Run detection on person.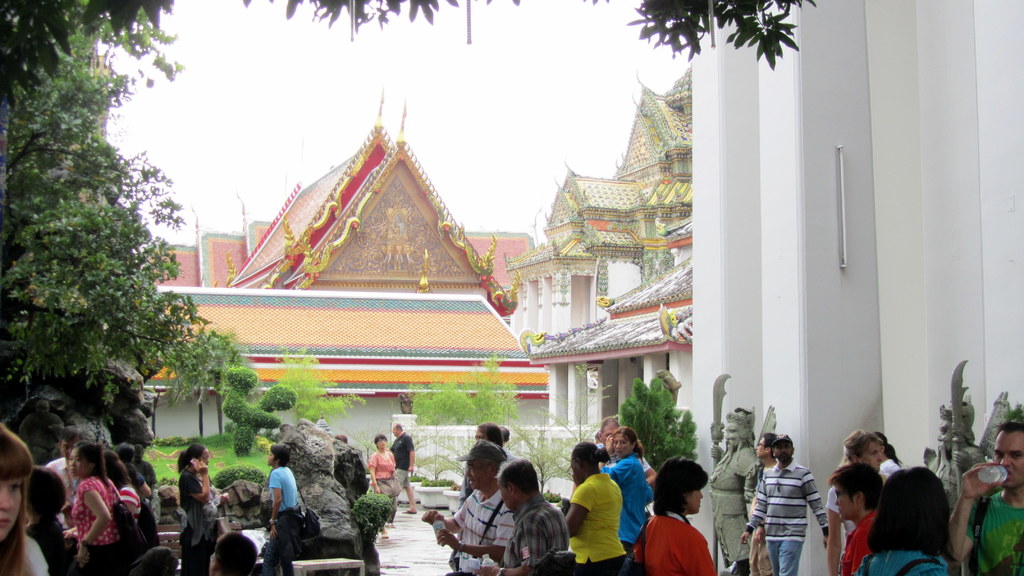
Result: <bbox>207, 531, 261, 575</bbox>.
